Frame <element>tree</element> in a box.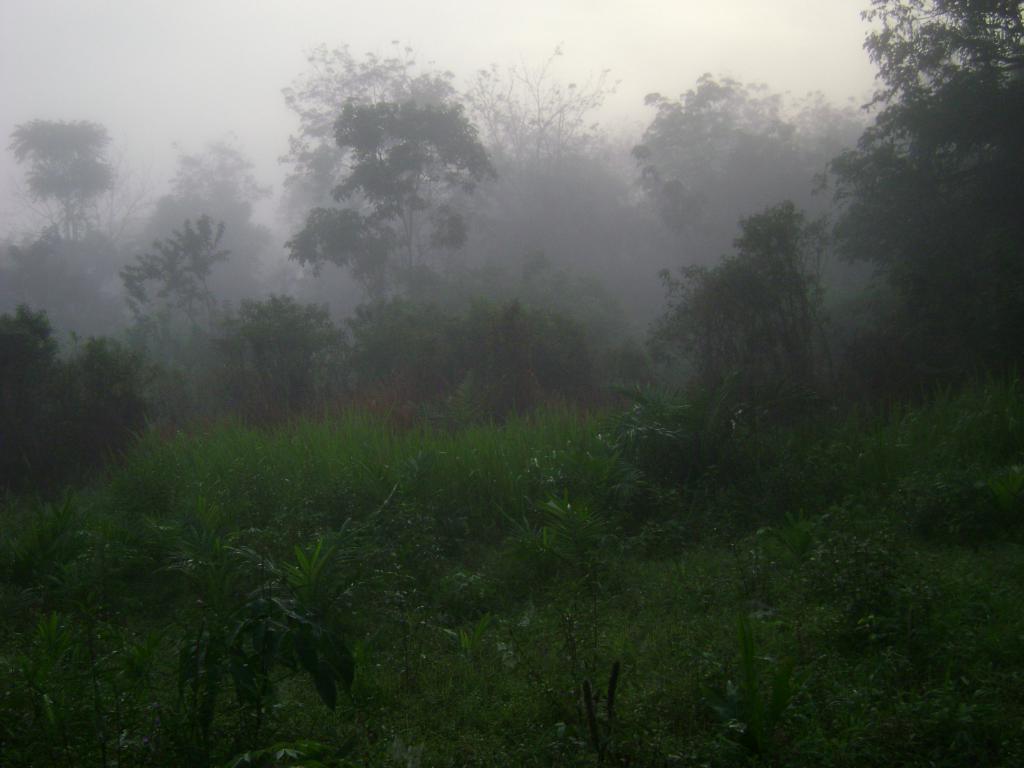
left=655, top=201, right=824, bottom=420.
